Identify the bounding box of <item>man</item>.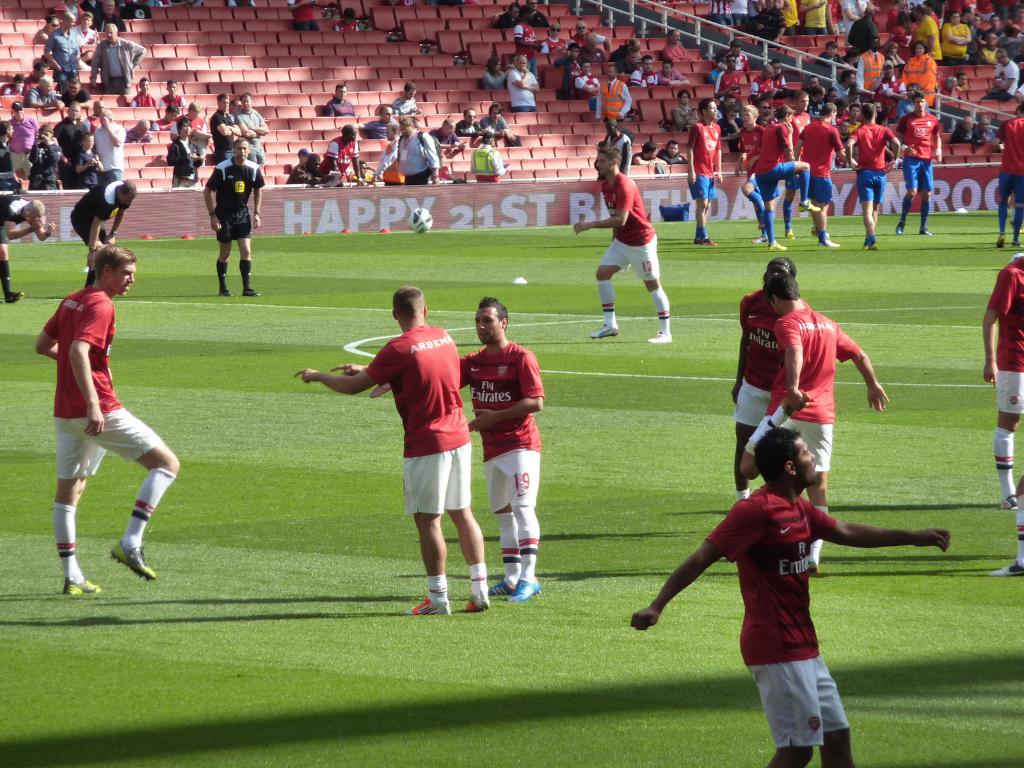
<region>55, 0, 86, 17</region>.
